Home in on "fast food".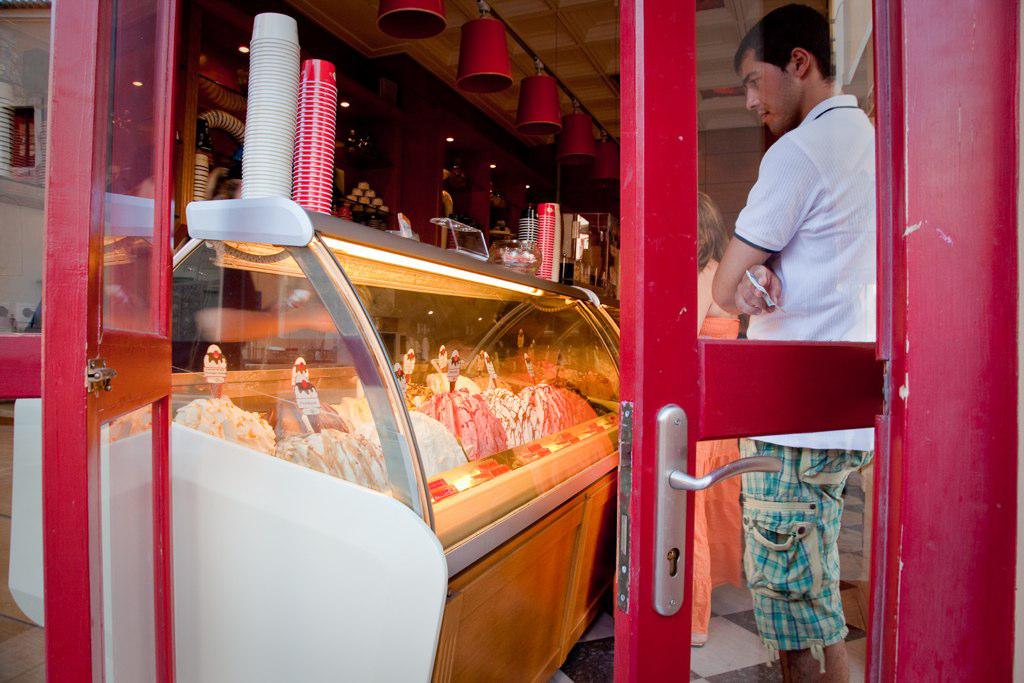
Homed in at locate(275, 426, 386, 487).
